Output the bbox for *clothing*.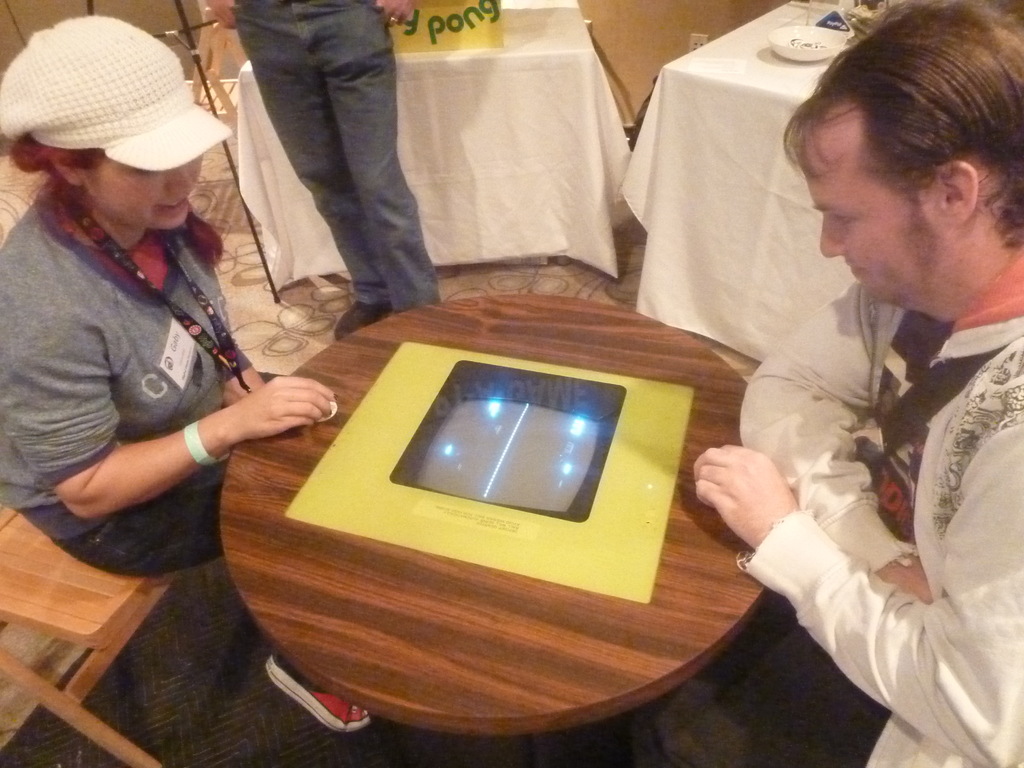
0, 182, 232, 574.
